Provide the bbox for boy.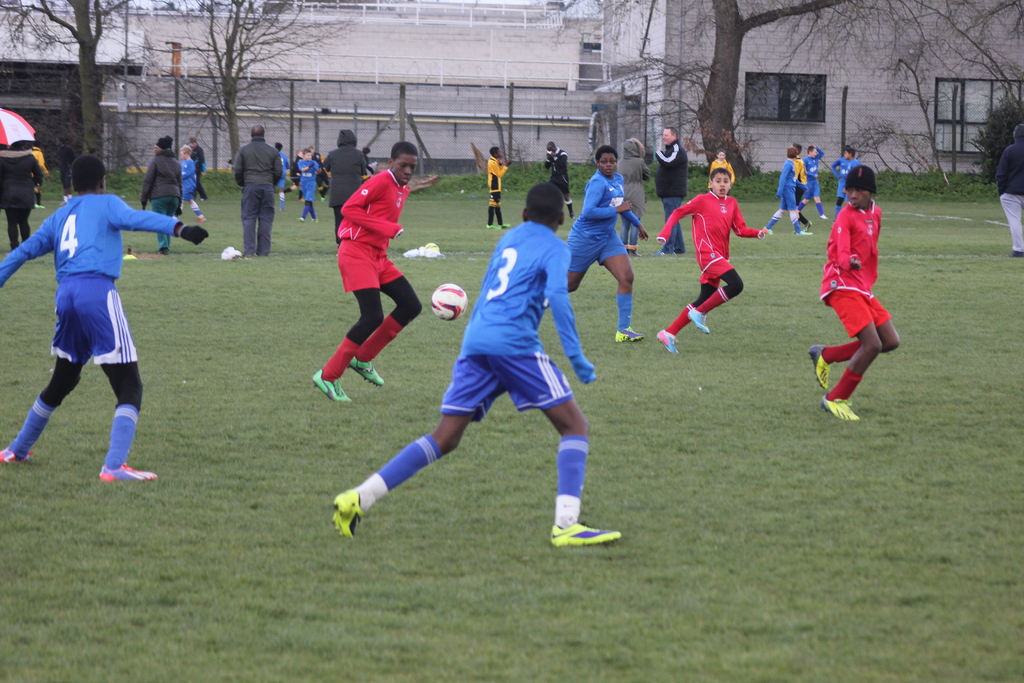
(x1=799, y1=143, x2=823, y2=218).
